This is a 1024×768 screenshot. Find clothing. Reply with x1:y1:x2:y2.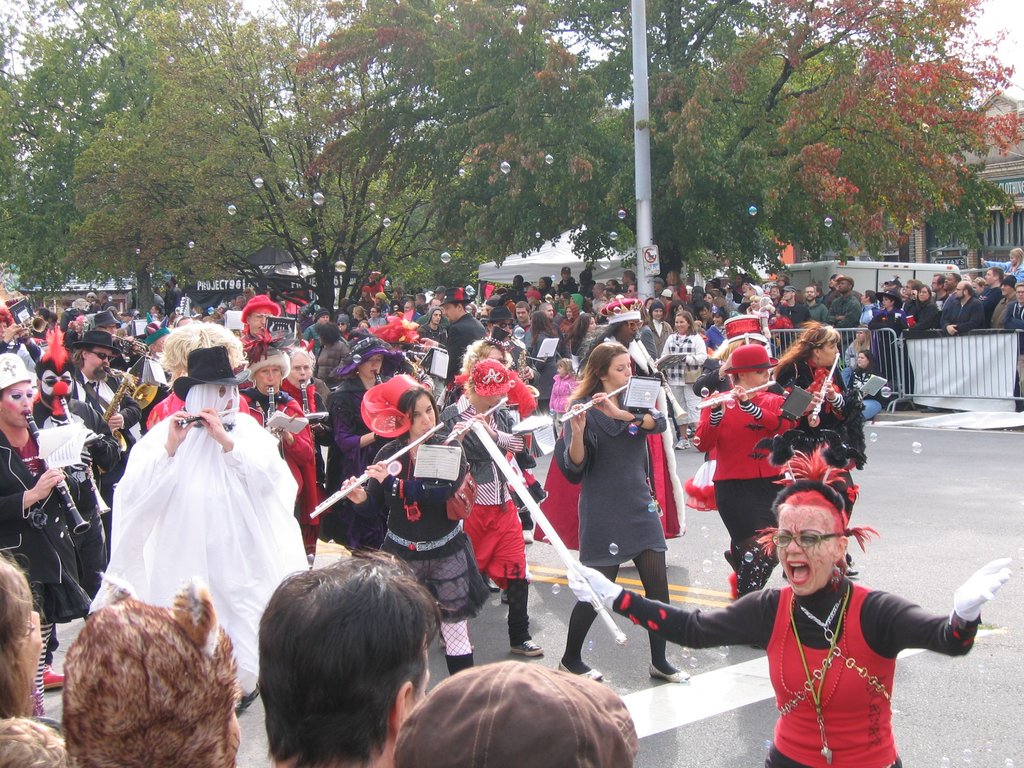
613:580:979:766.
